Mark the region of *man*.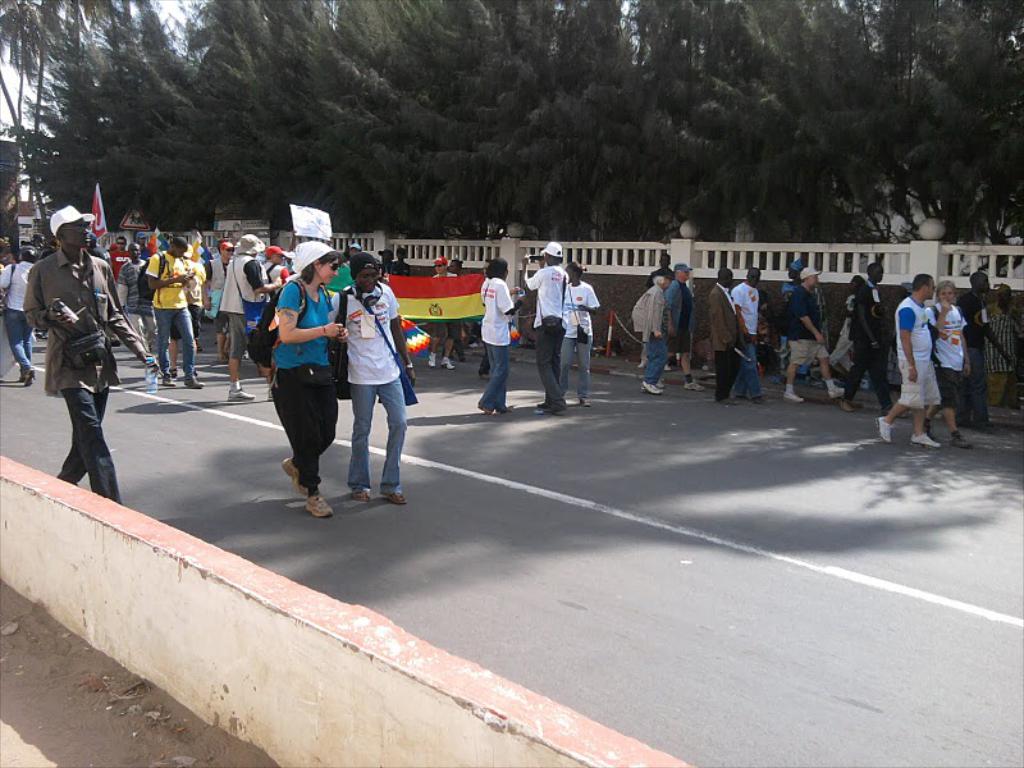
Region: left=146, top=236, right=204, bottom=388.
